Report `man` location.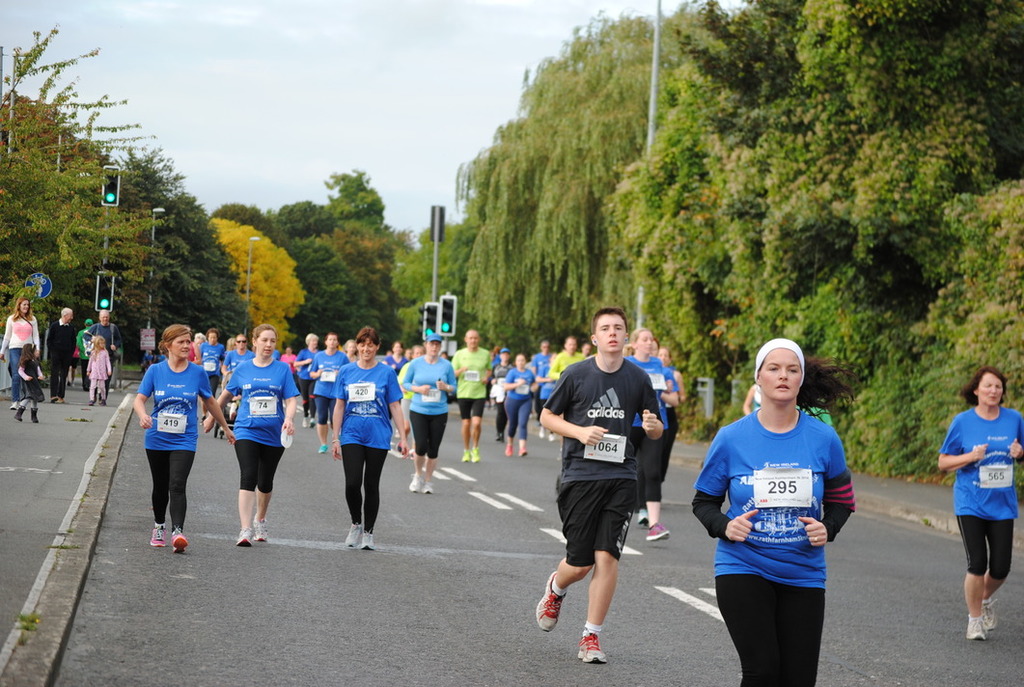
Report: 74/319/95/388.
